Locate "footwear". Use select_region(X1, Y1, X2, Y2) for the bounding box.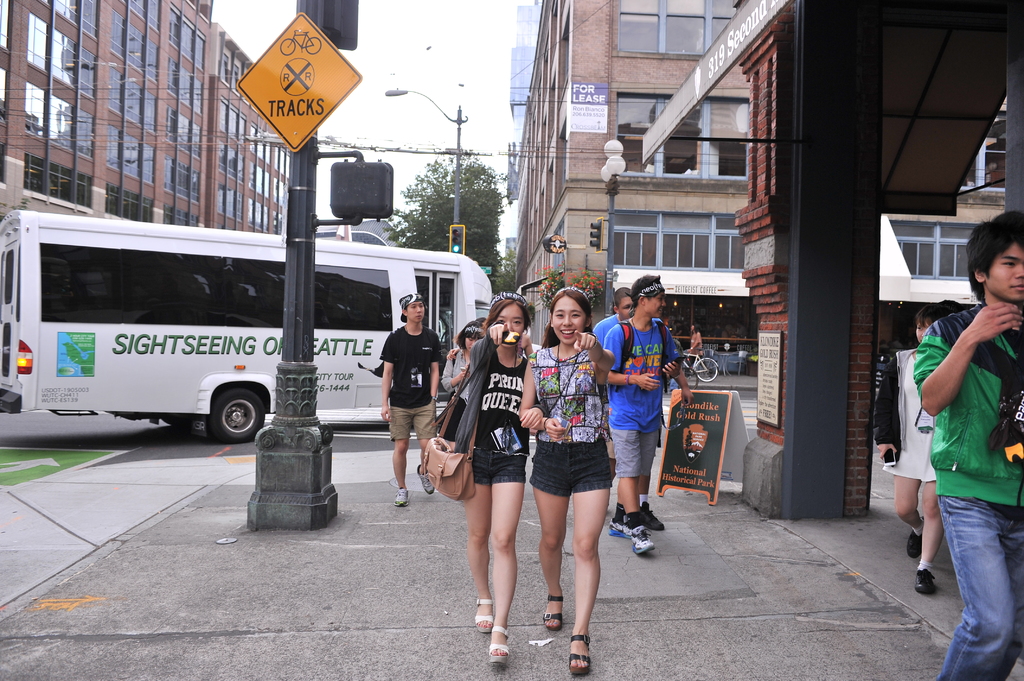
select_region(639, 499, 664, 532).
